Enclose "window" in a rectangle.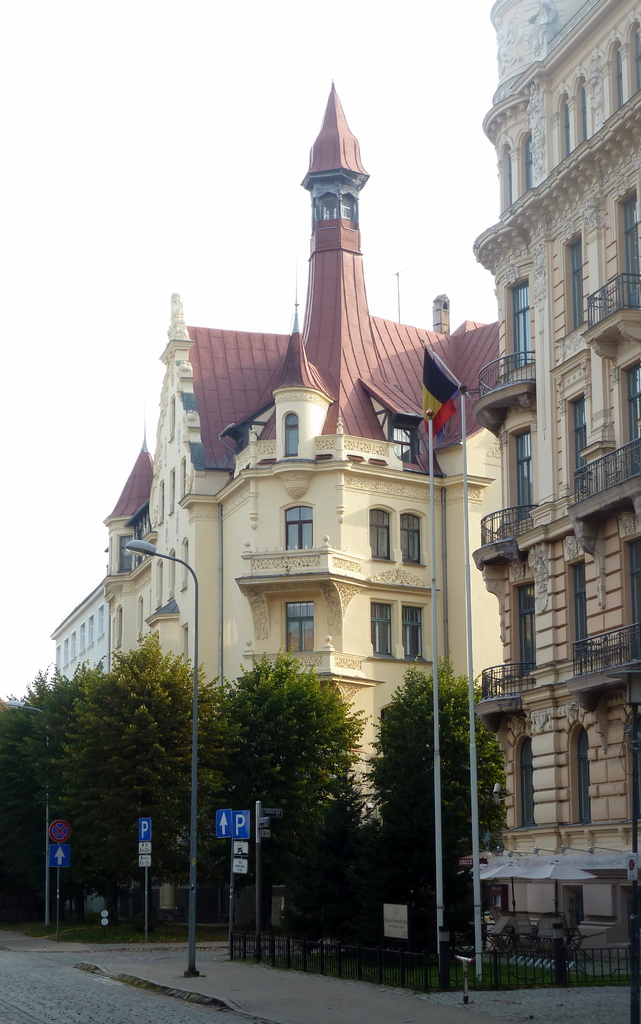
{"left": 513, "top": 131, "right": 532, "bottom": 197}.
